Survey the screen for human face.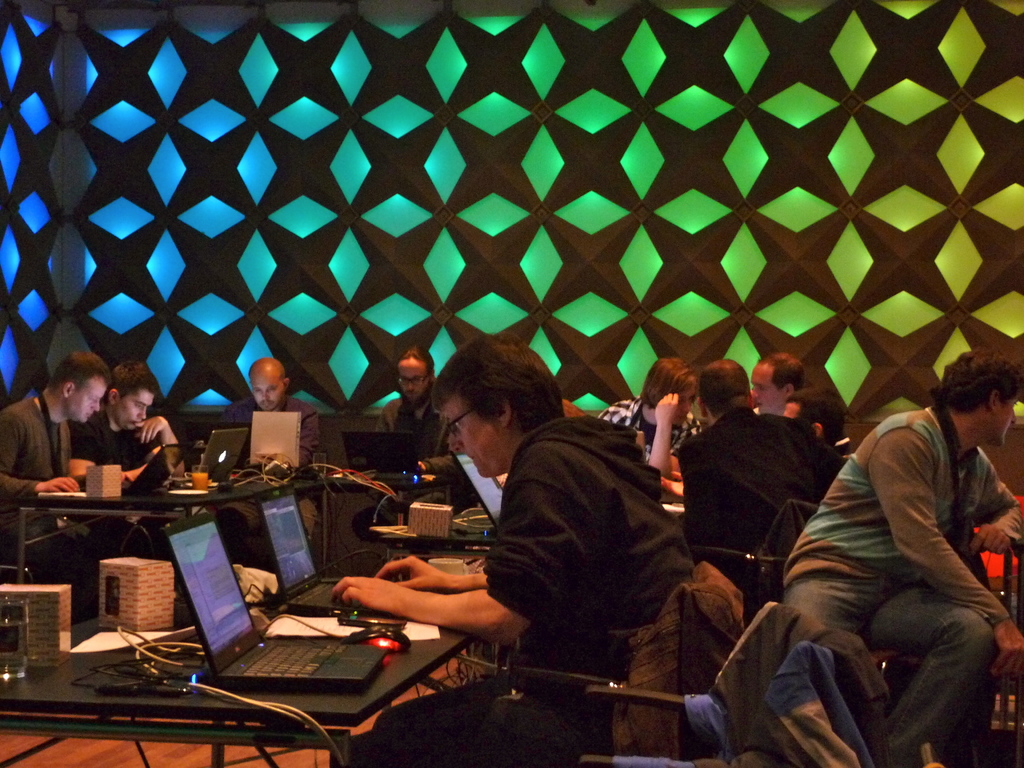
Survey found: (440,401,501,477).
